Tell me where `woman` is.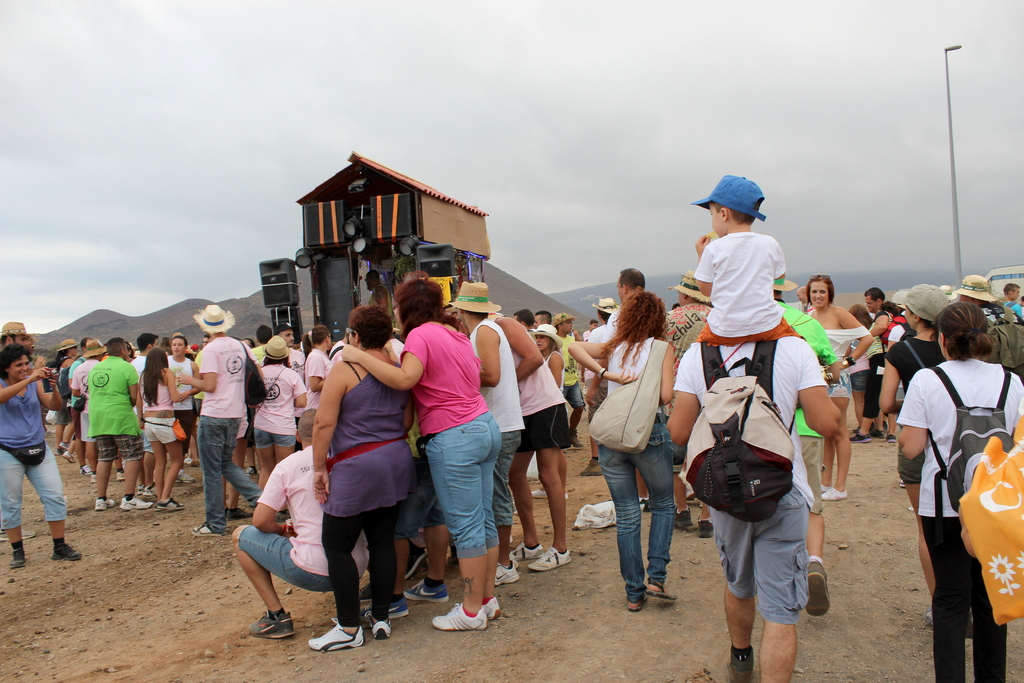
`woman` is at [x1=1, y1=341, x2=82, y2=564].
